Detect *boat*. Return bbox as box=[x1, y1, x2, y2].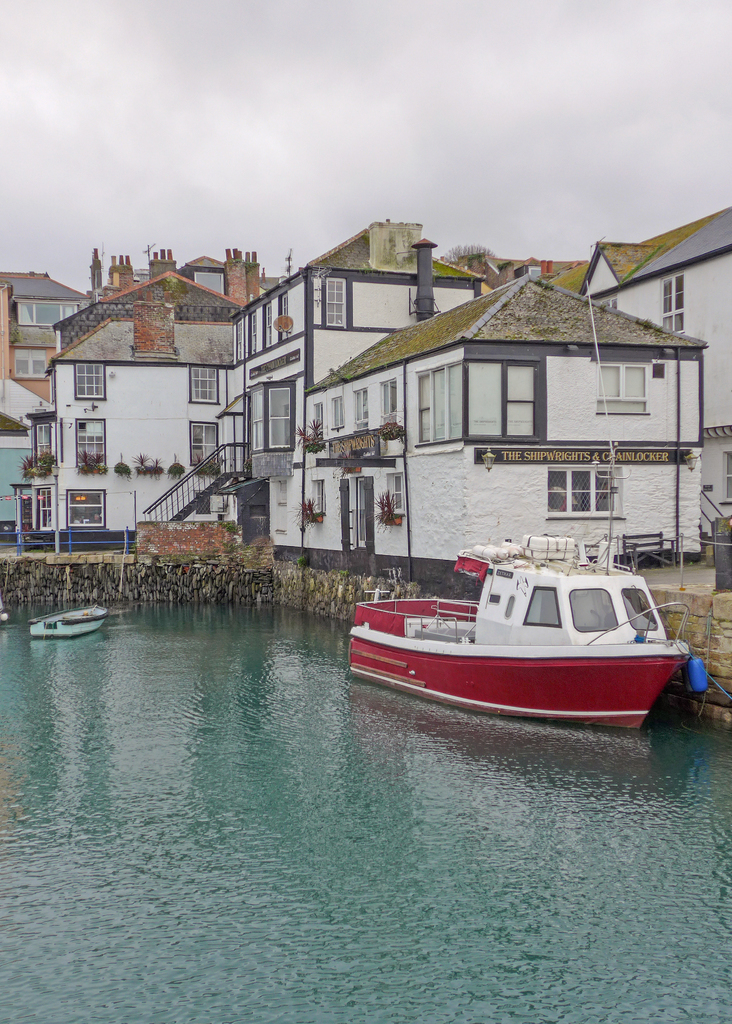
box=[29, 606, 106, 643].
